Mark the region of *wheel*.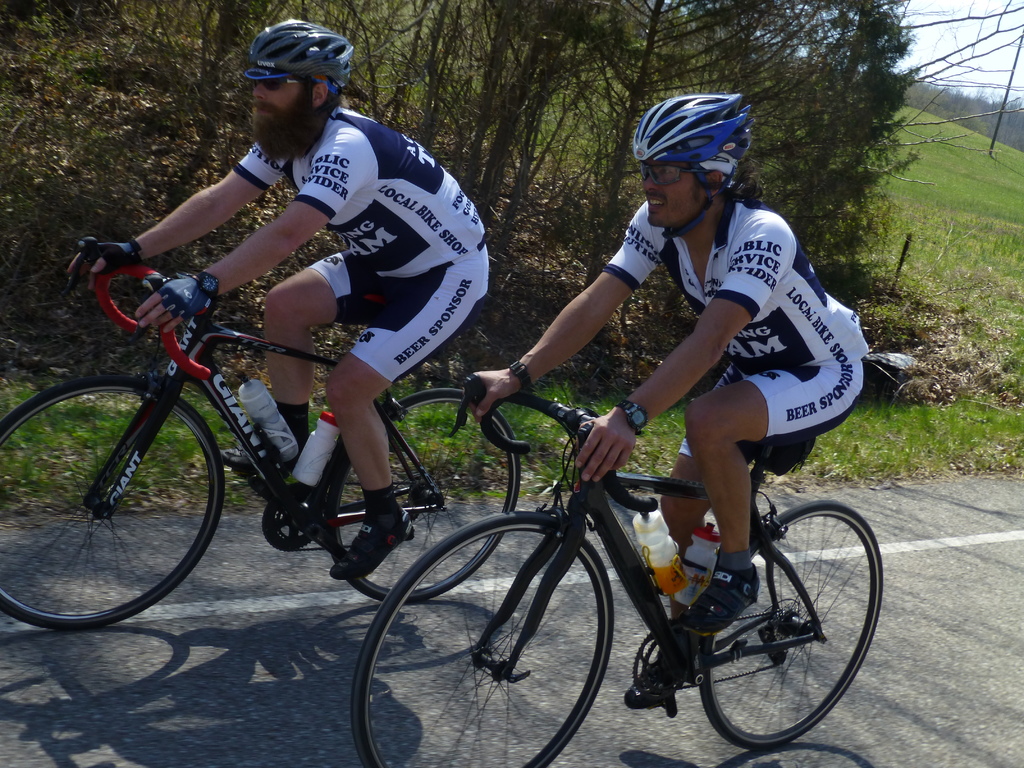
Region: x1=0 y1=377 x2=230 y2=628.
